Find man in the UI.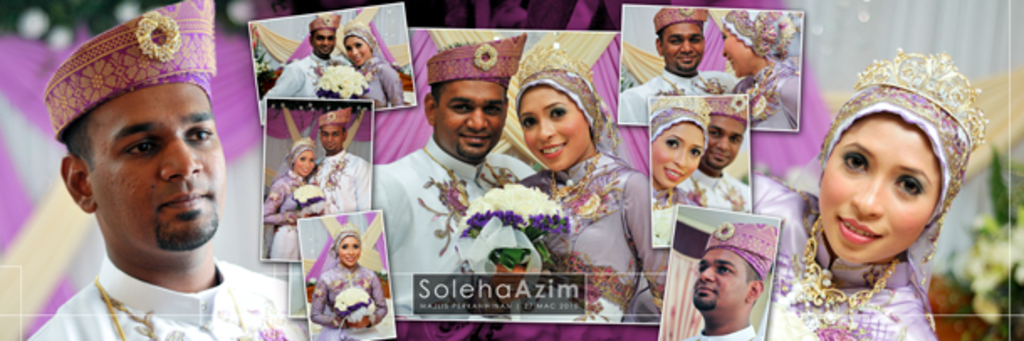
UI element at crop(678, 220, 771, 339).
